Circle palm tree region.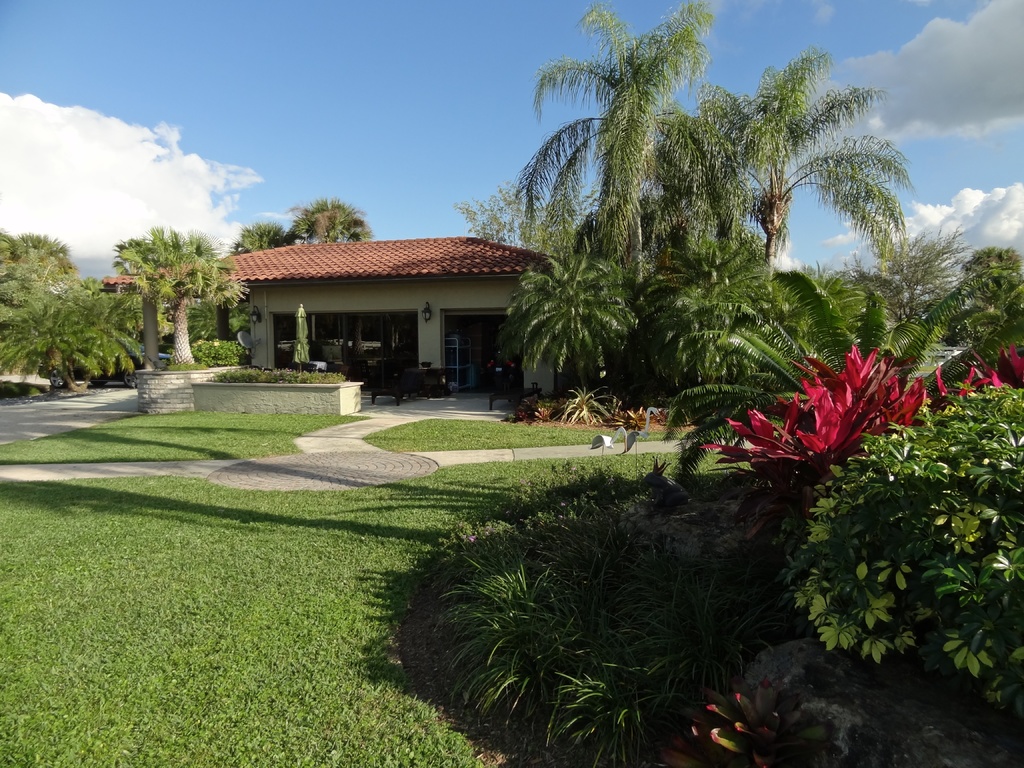
Region: Rect(104, 228, 171, 343).
